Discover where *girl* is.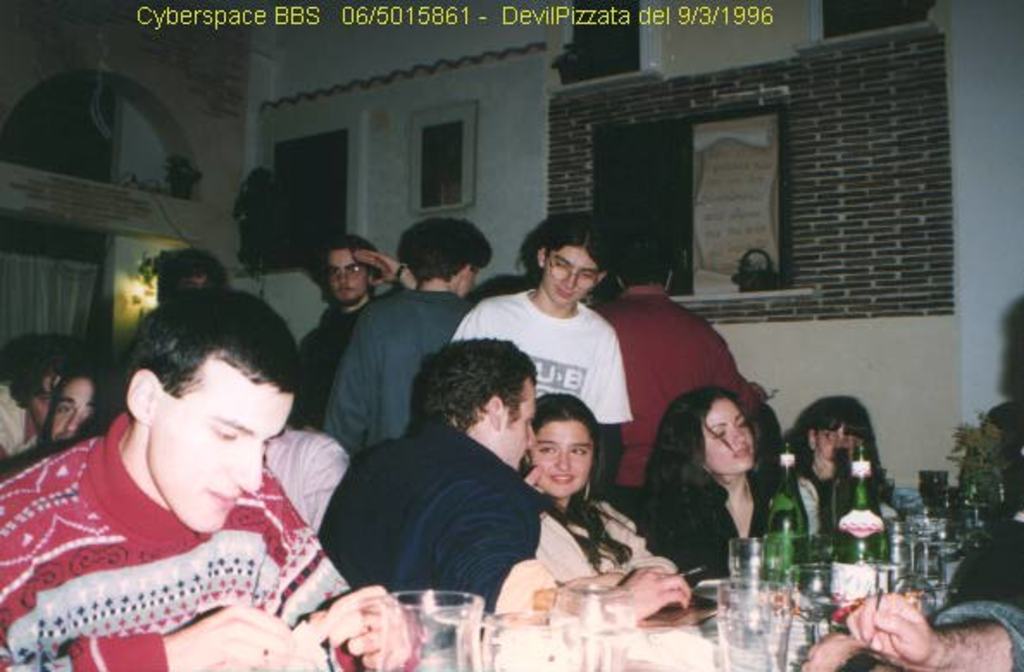
Discovered at Rect(510, 386, 674, 588).
